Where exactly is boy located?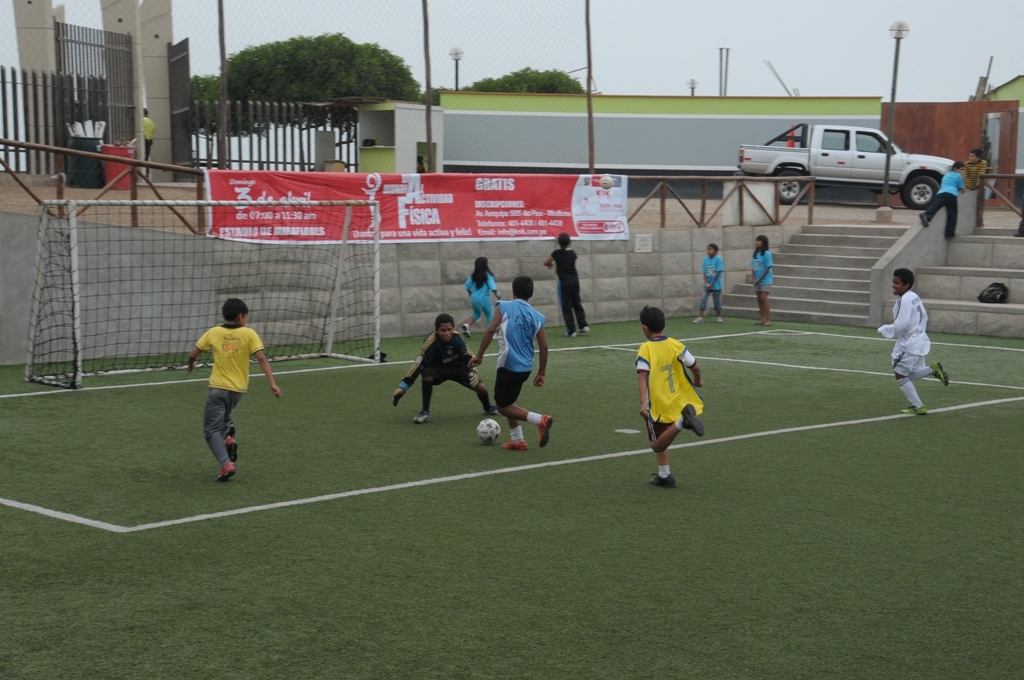
Its bounding box is (887, 264, 945, 422).
